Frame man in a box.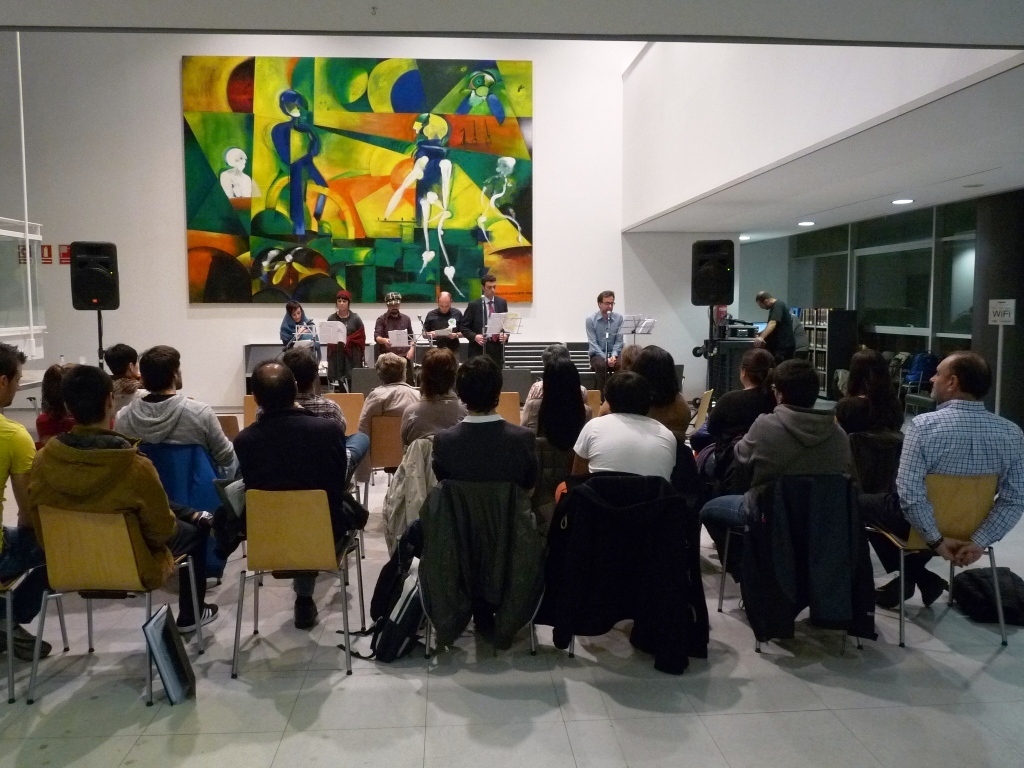
Rect(569, 373, 685, 482).
